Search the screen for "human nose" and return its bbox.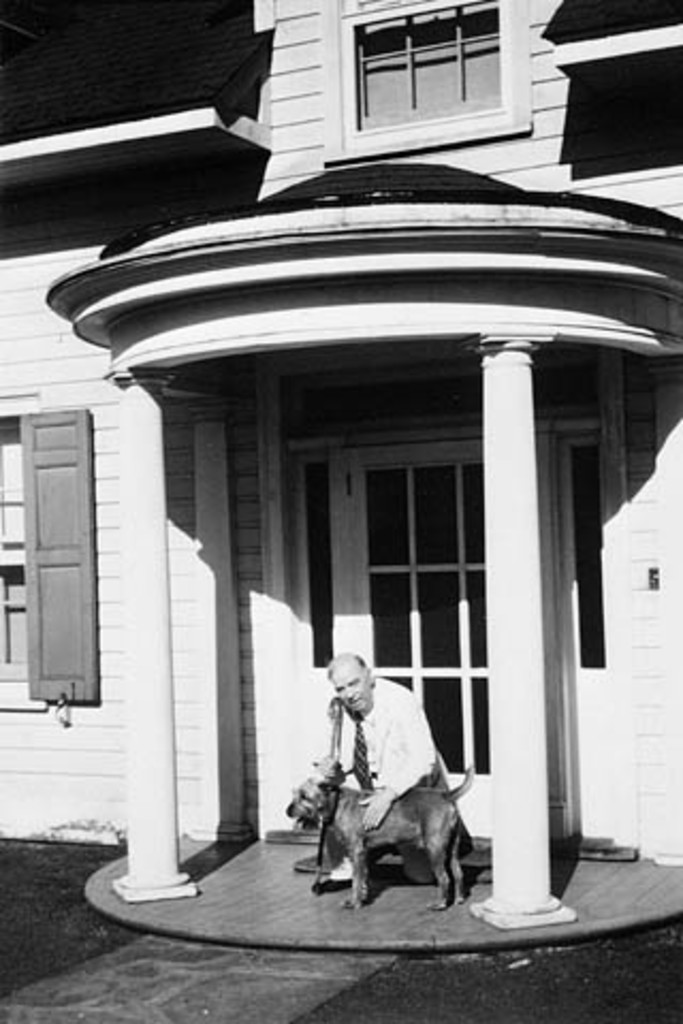
Found: detection(346, 691, 359, 702).
